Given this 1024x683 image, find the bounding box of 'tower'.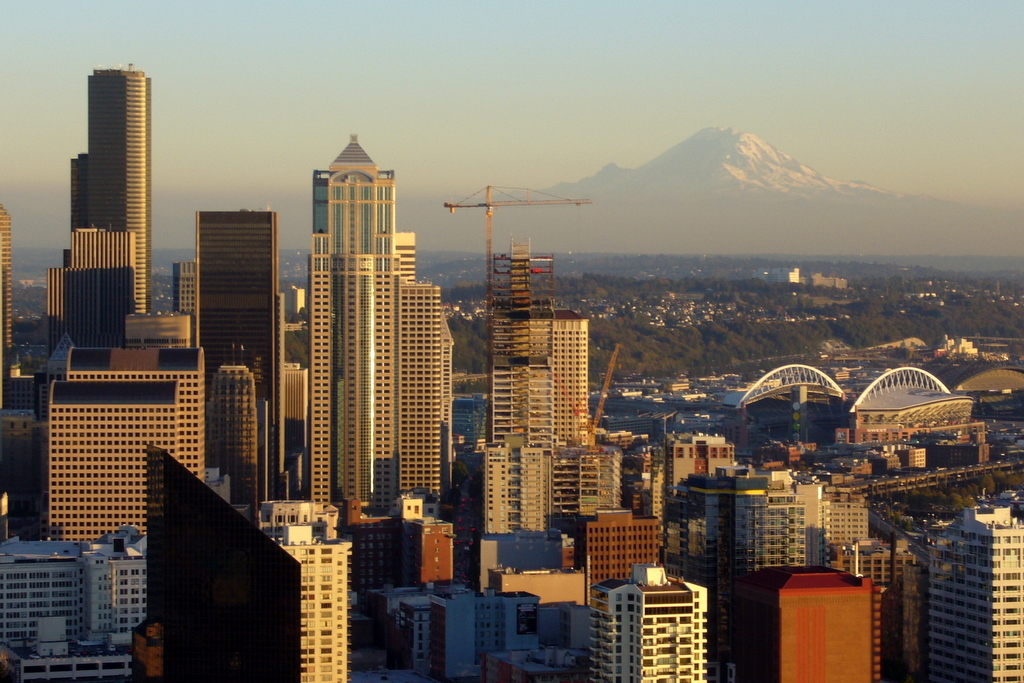
[x1=0, y1=206, x2=13, y2=351].
